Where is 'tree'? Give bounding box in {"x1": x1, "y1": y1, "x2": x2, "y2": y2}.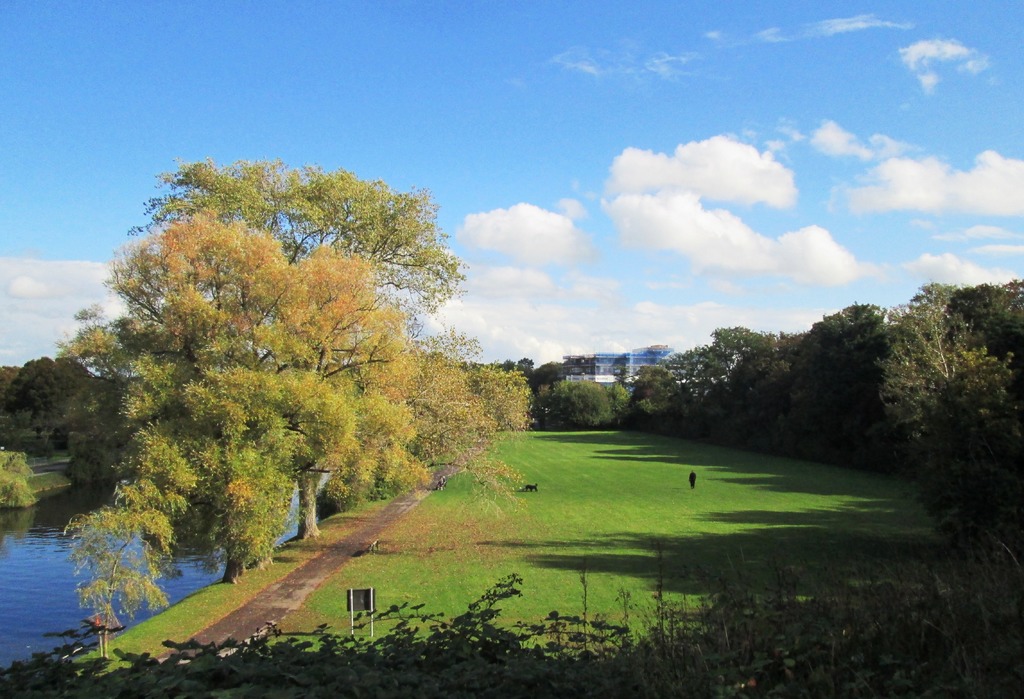
{"x1": 66, "y1": 150, "x2": 476, "y2": 582}.
